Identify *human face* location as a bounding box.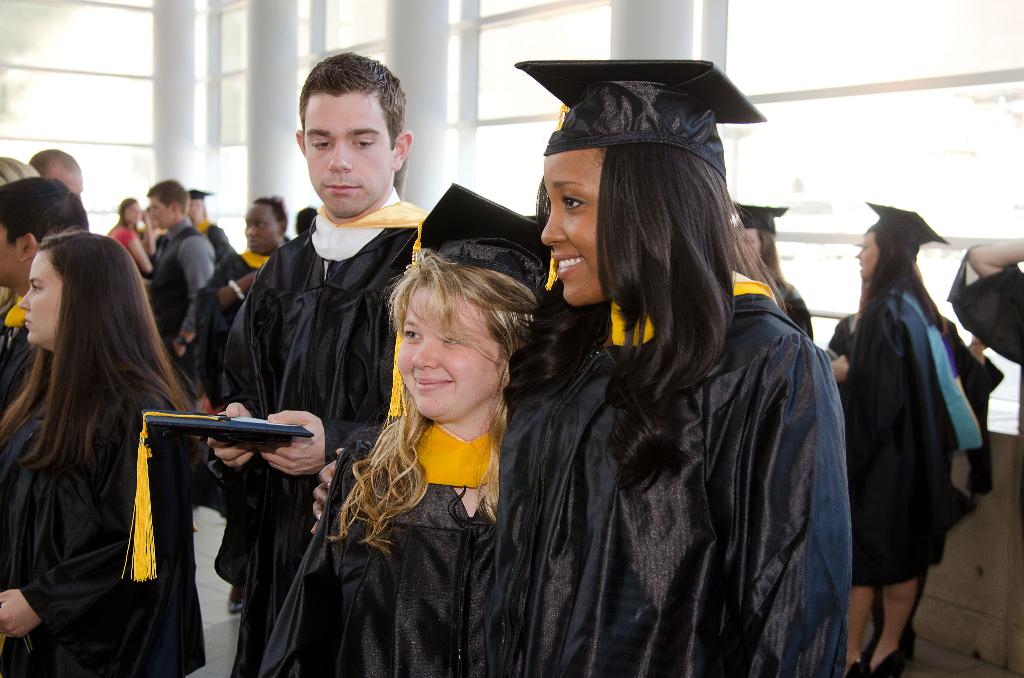
pyautogui.locateOnScreen(397, 284, 508, 422).
